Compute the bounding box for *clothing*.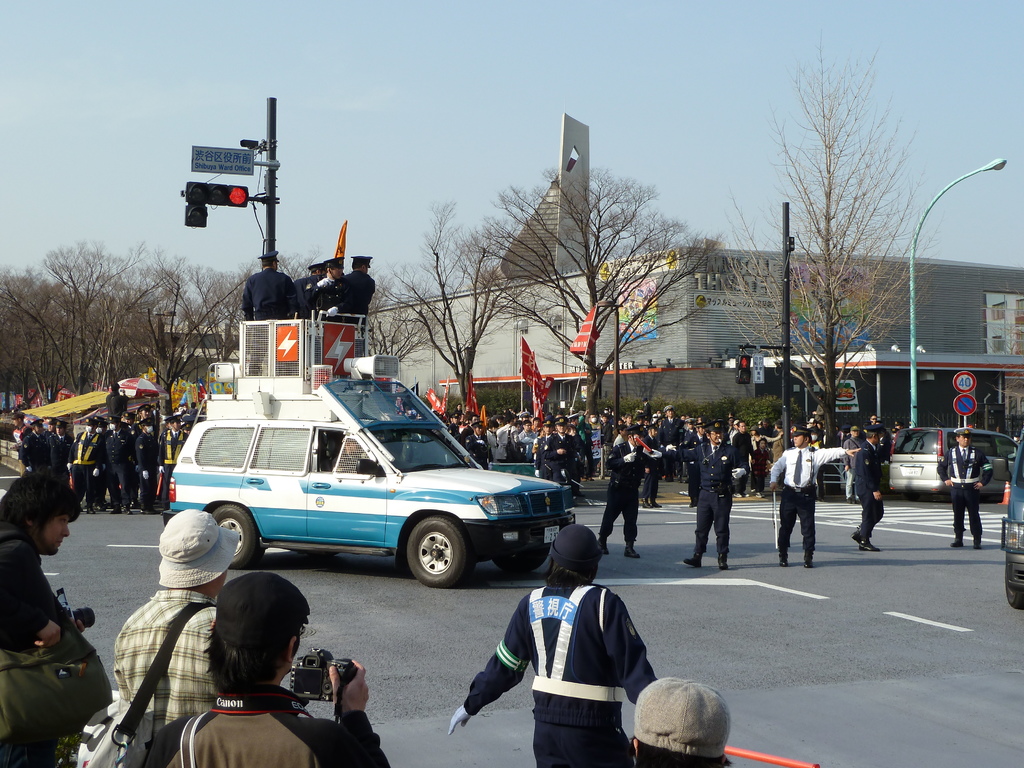
bbox=[0, 521, 68, 655].
